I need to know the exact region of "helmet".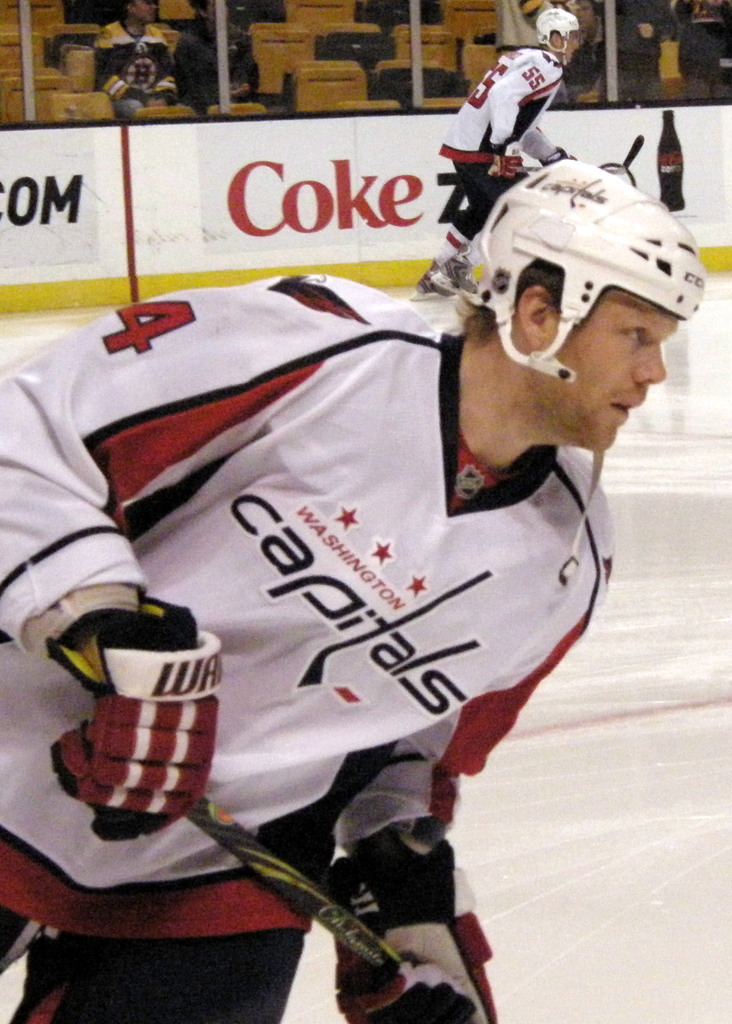
Region: 450, 147, 720, 431.
